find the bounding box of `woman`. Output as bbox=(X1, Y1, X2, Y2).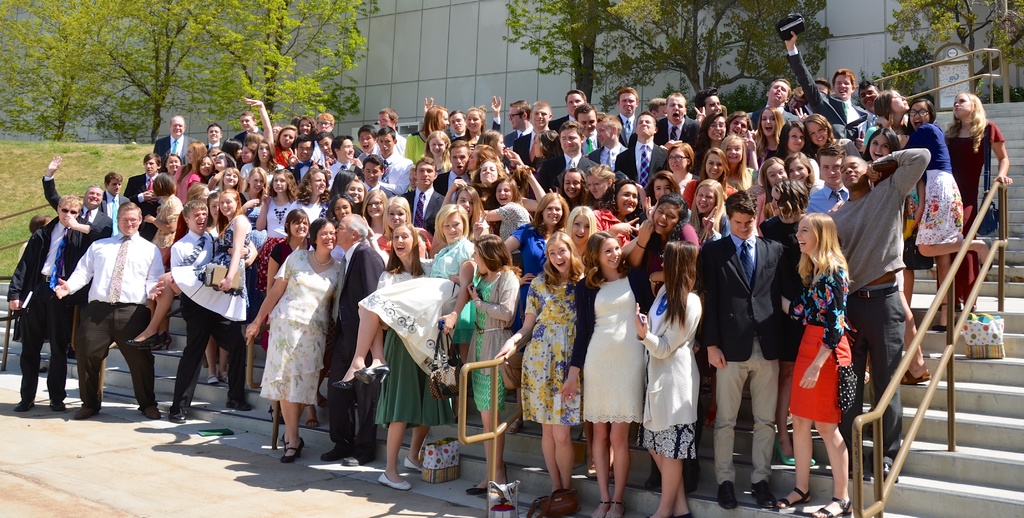
bbox=(560, 227, 668, 517).
